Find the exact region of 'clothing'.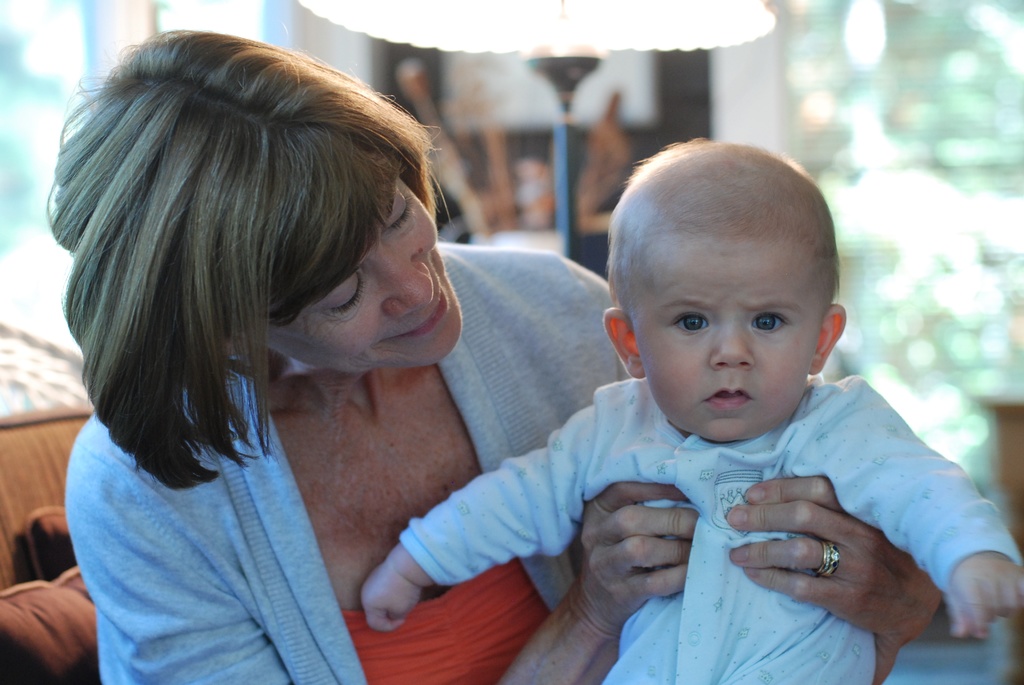
Exact region: crop(397, 378, 1018, 684).
